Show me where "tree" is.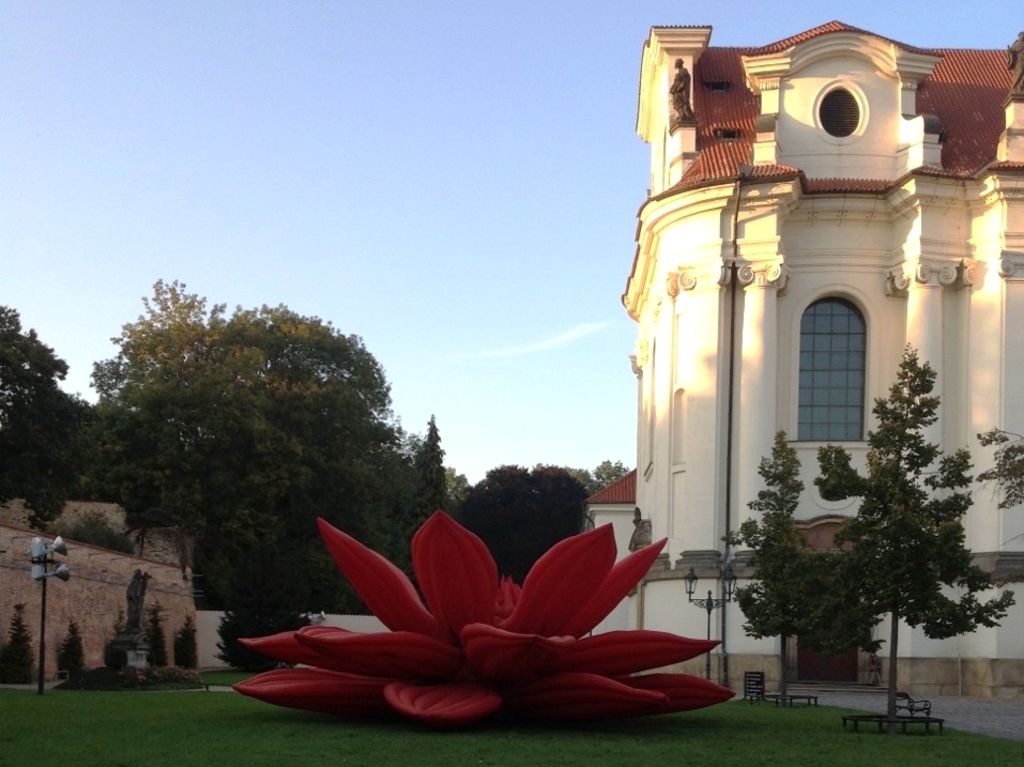
"tree" is at pyautogui.locateOnScreen(455, 461, 589, 584).
